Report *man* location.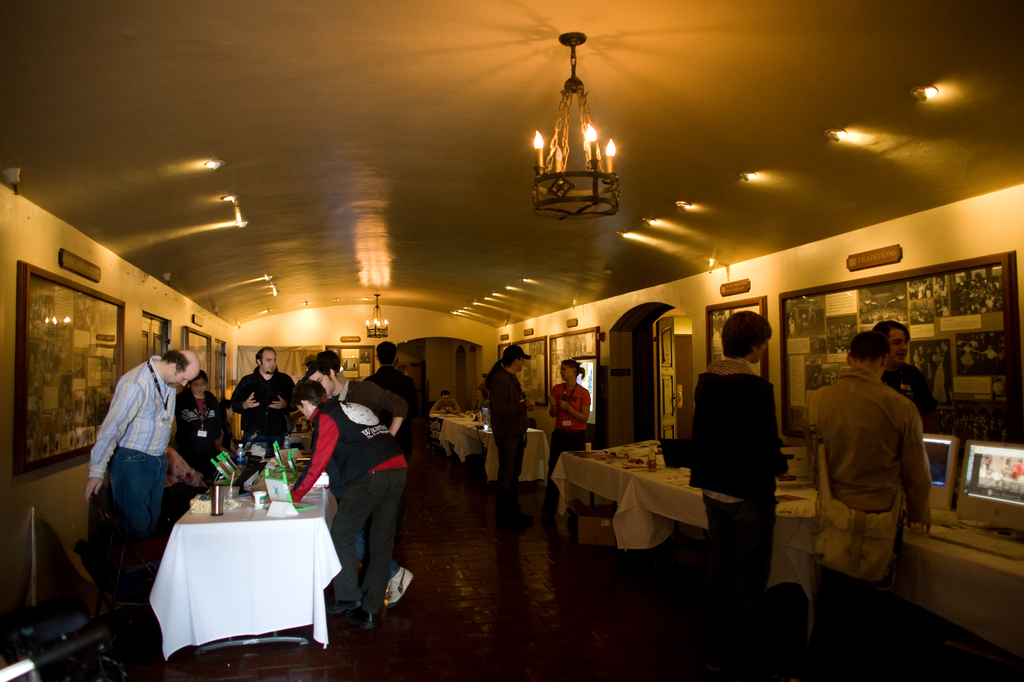
Report: 427, 391, 458, 416.
